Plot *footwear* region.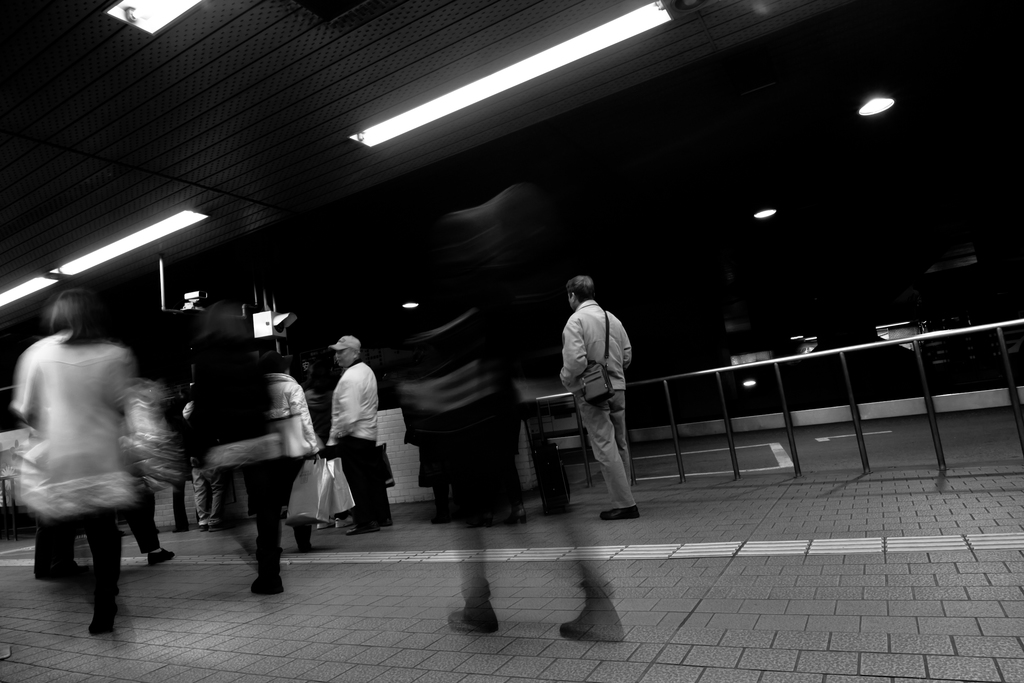
Plotted at 340, 527, 374, 536.
